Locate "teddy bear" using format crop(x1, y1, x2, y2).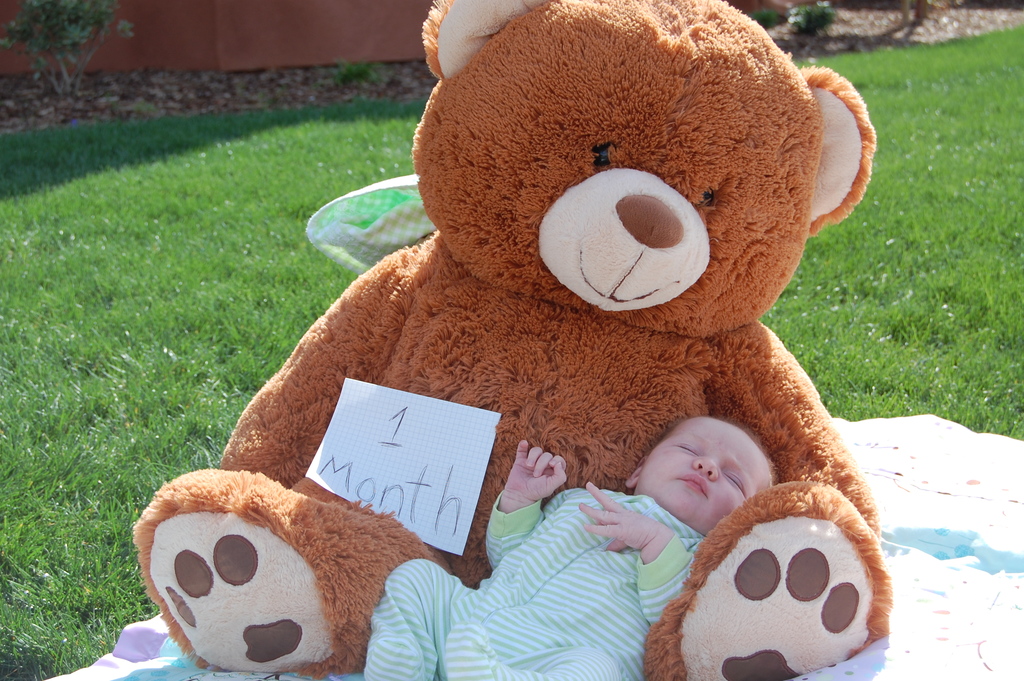
crop(127, 0, 895, 680).
